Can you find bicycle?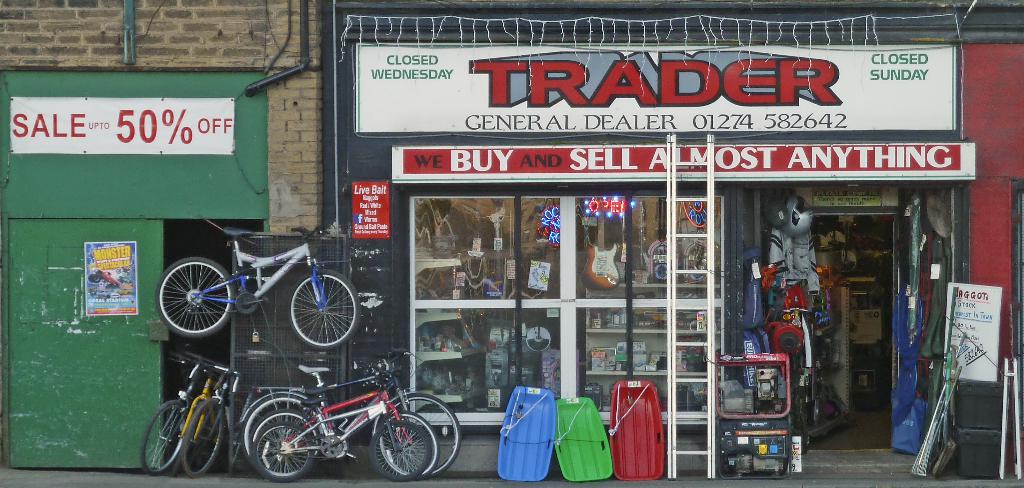
Yes, bounding box: [x1=140, y1=350, x2=245, y2=470].
